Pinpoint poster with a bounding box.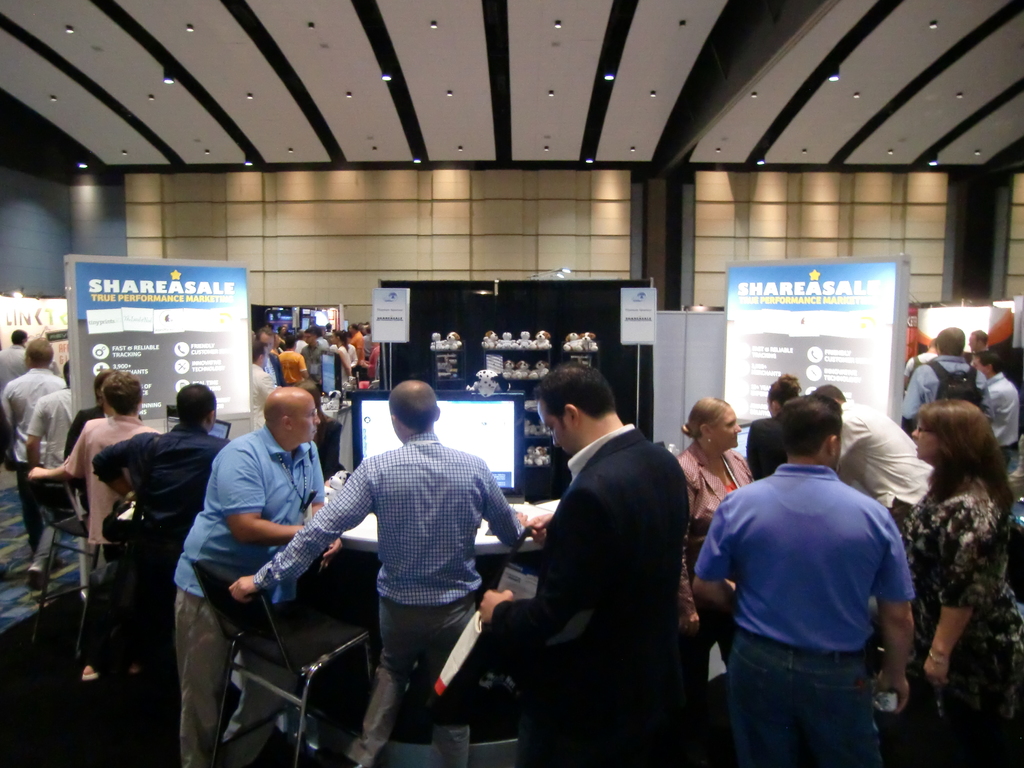
726 262 895 422.
